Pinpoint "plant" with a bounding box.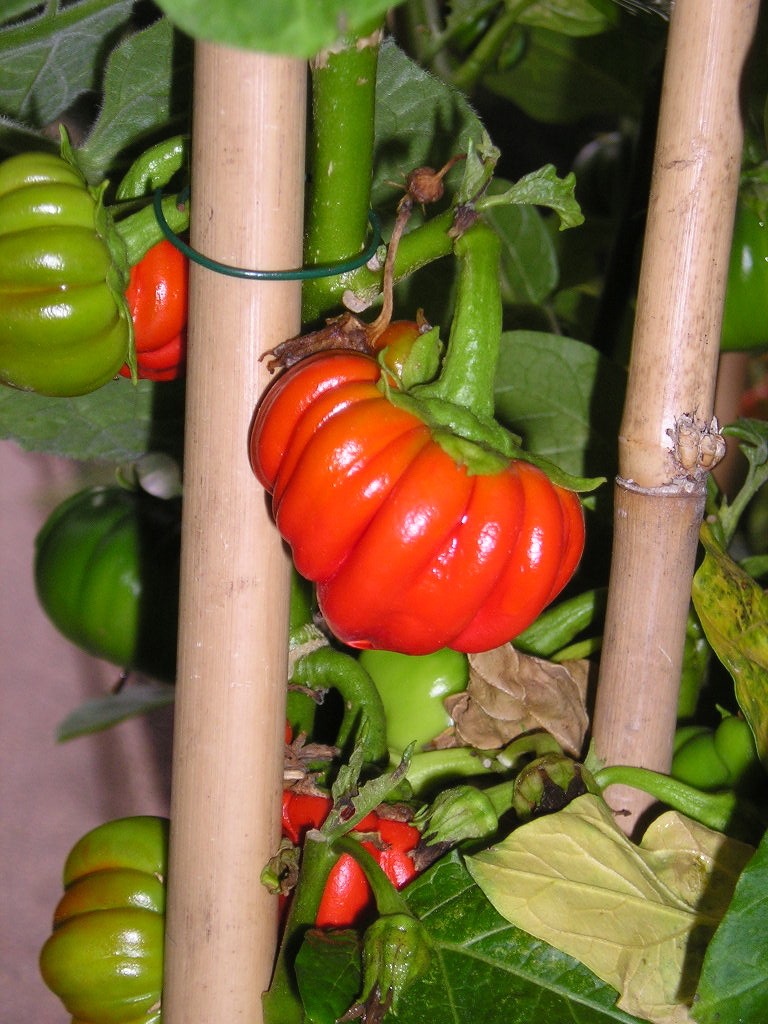
bbox=(13, 4, 707, 928).
